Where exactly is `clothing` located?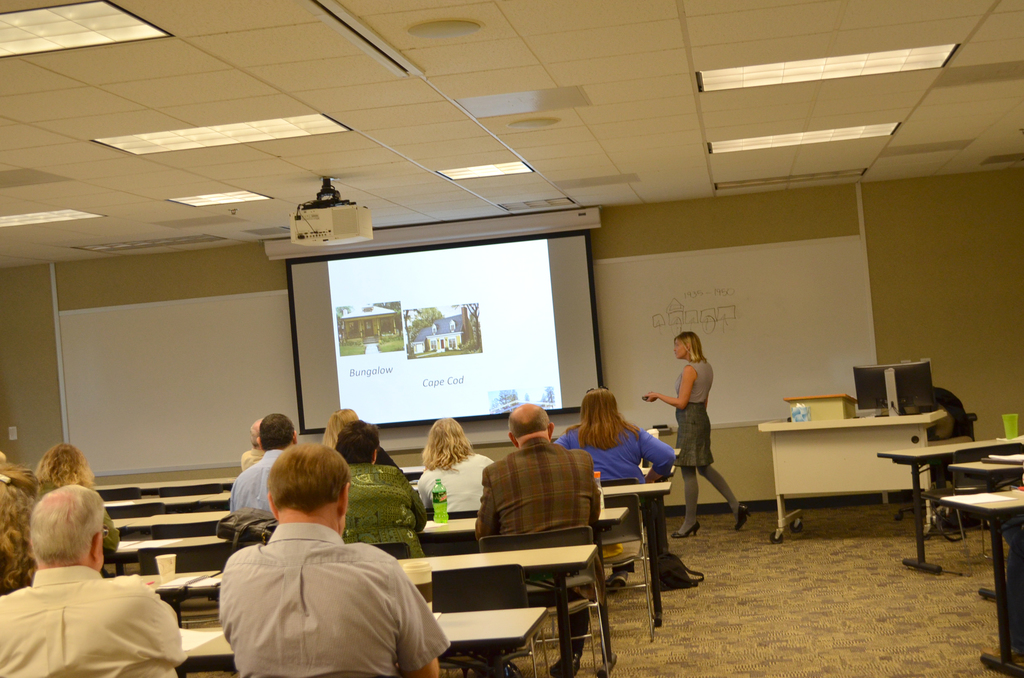
Its bounding box is (x1=238, y1=449, x2=268, y2=471).
